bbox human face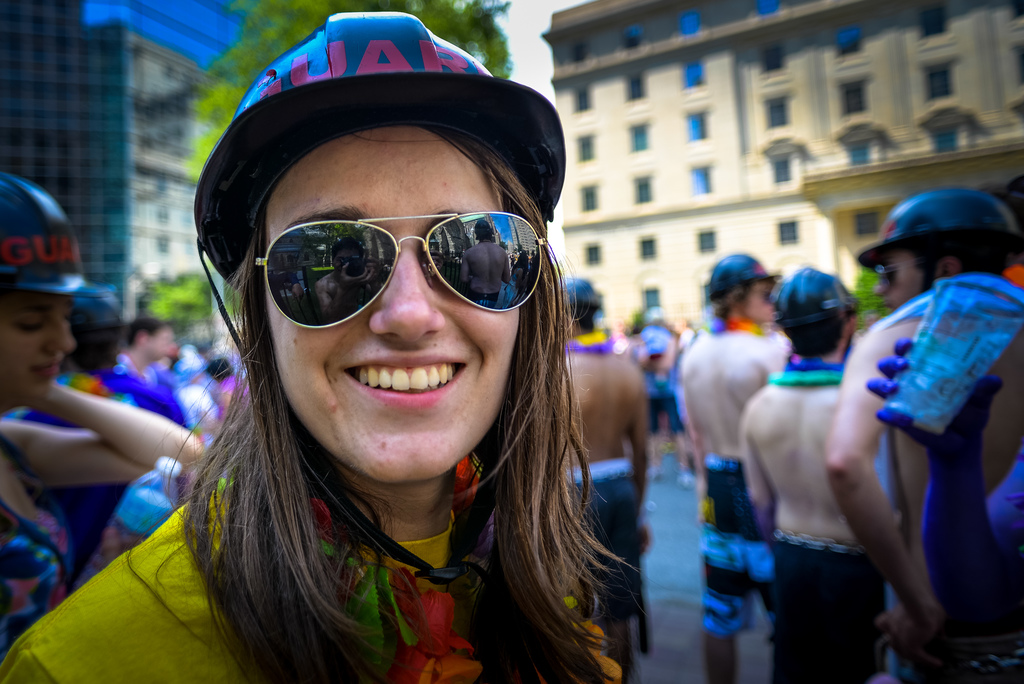
<bbox>744, 278, 775, 324</bbox>
